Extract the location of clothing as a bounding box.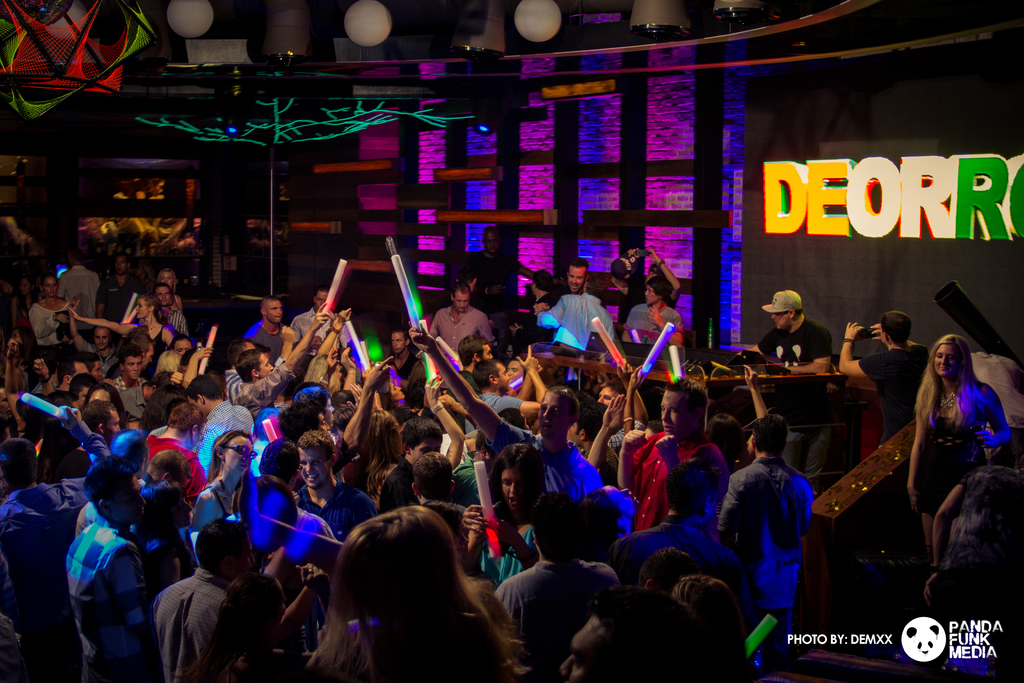
locate(13, 295, 33, 330).
